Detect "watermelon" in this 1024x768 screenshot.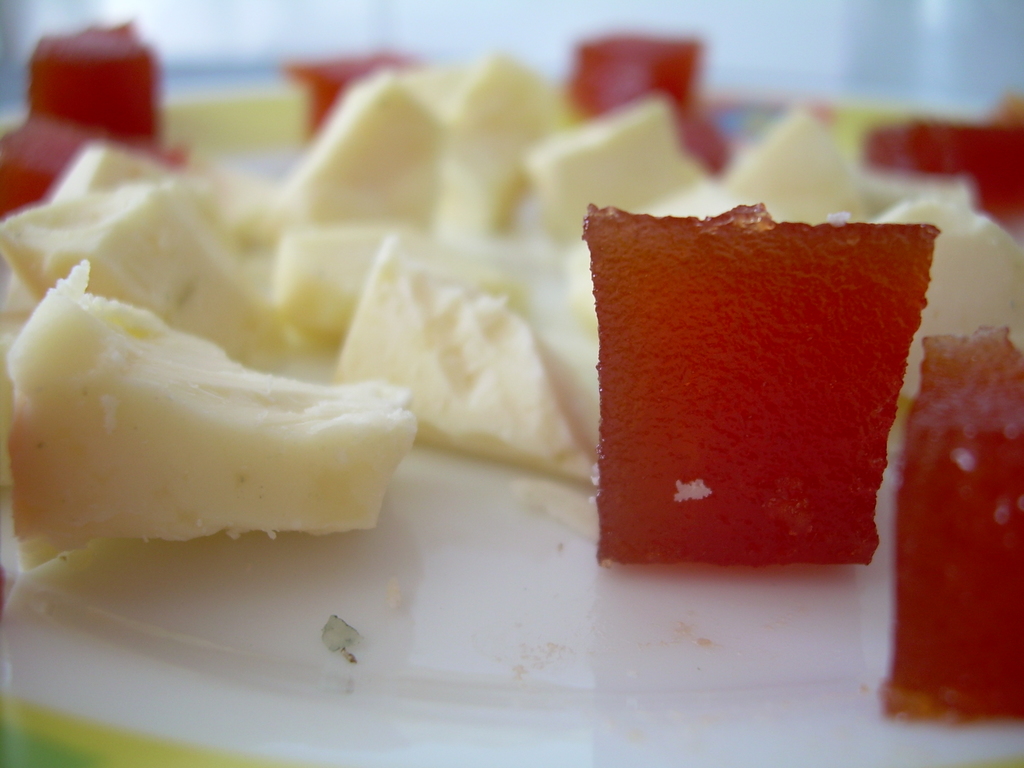
Detection: [565, 37, 737, 175].
